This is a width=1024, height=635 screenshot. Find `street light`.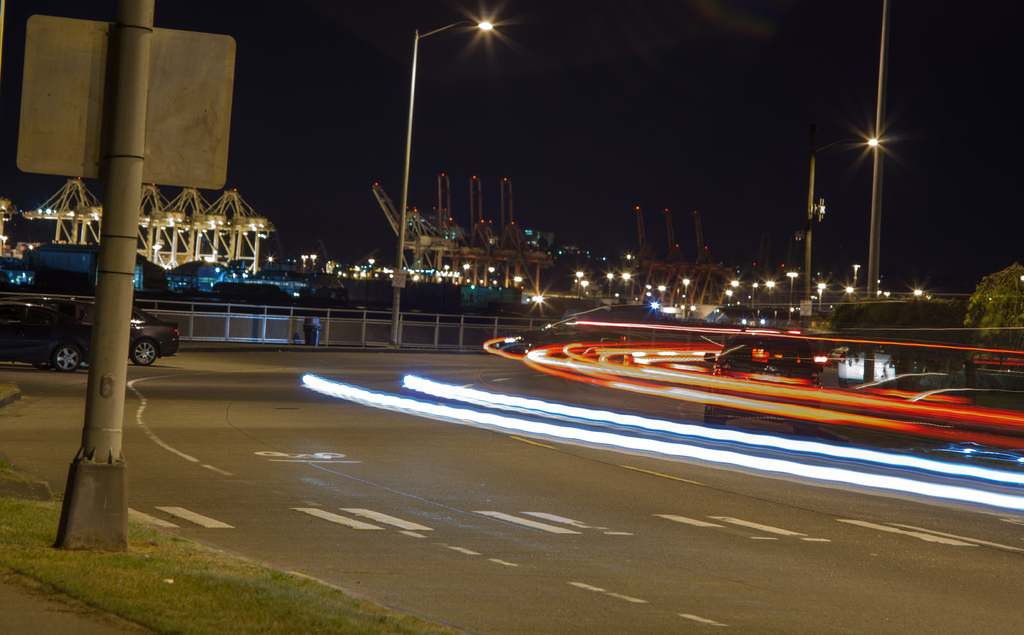
Bounding box: Rect(677, 270, 693, 307).
